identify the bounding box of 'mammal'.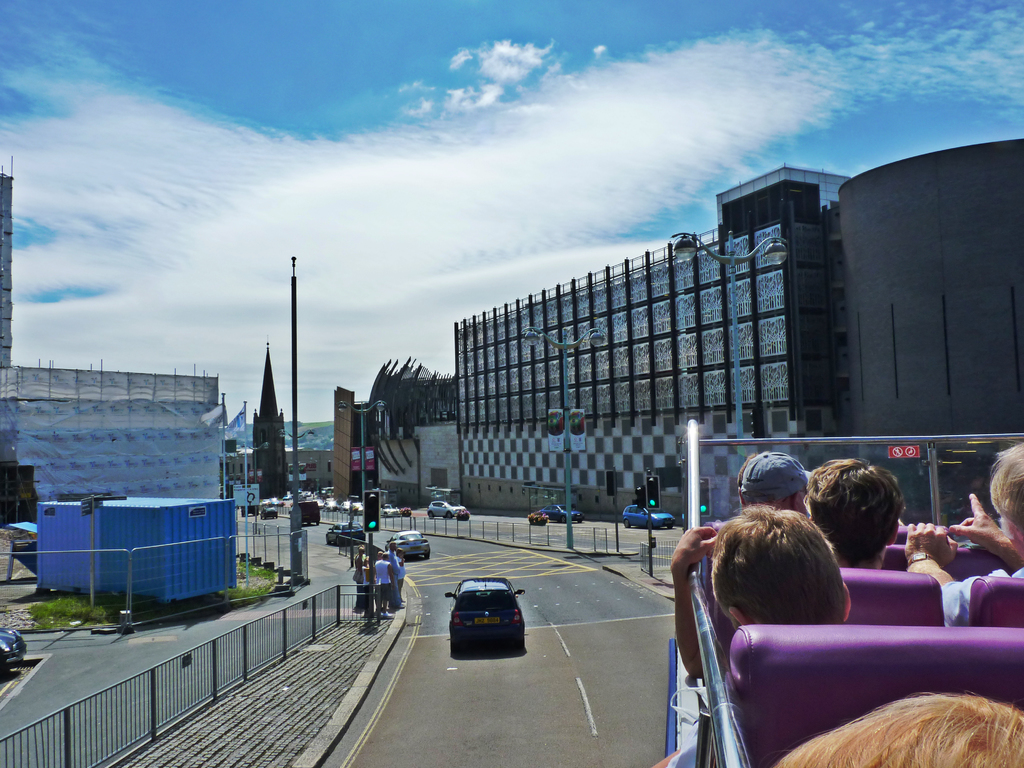
detection(402, 552, 408, 588).
